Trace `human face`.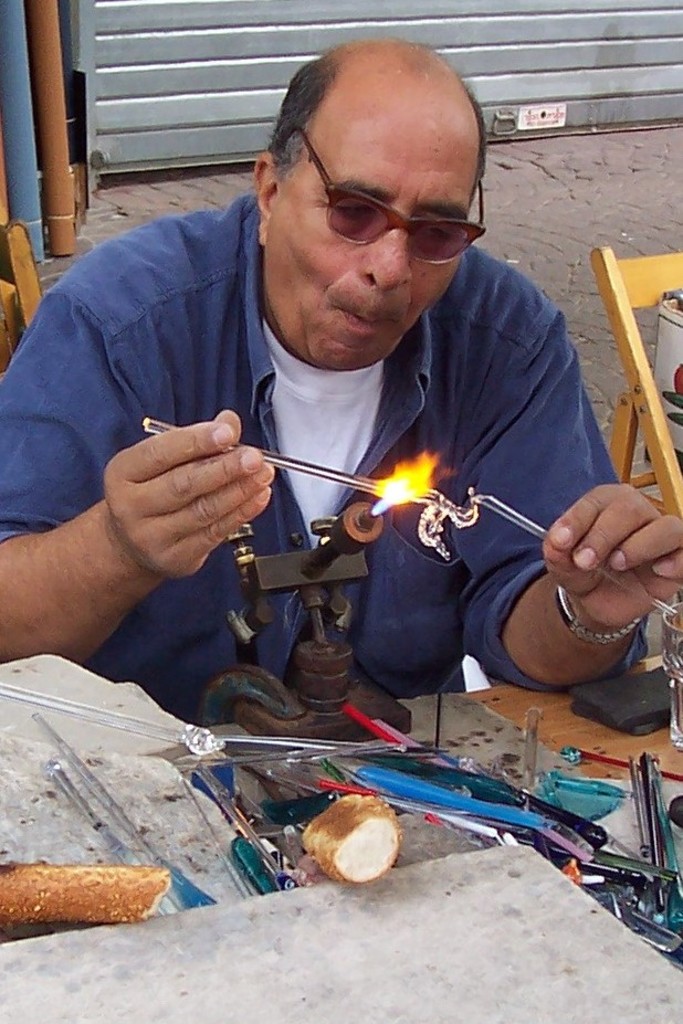
Traced to bbox=(269, 77, 495, 370).
